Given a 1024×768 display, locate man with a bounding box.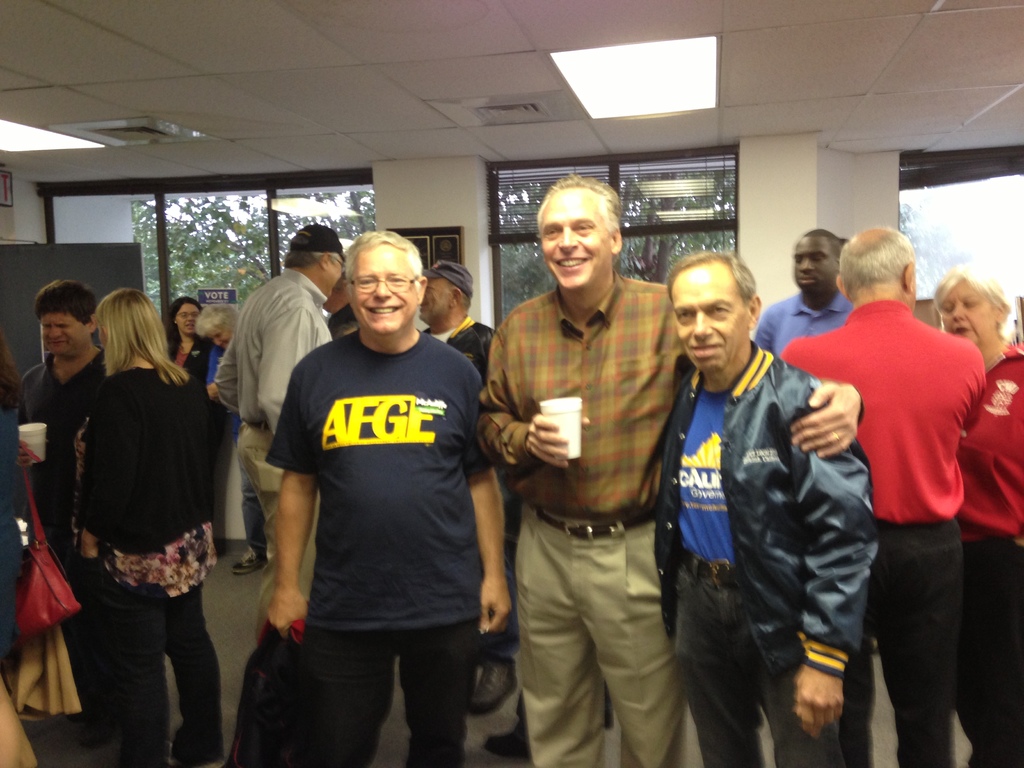
Located: bbox=(216, 221, 348, 646).
